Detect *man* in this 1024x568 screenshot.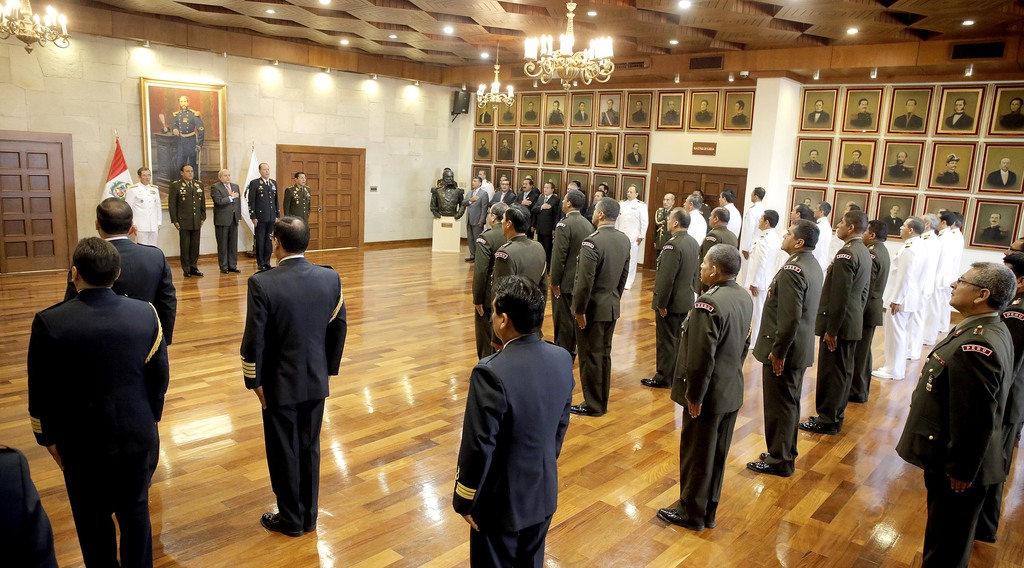
Detection: detection(124, 167, 159, 244).
